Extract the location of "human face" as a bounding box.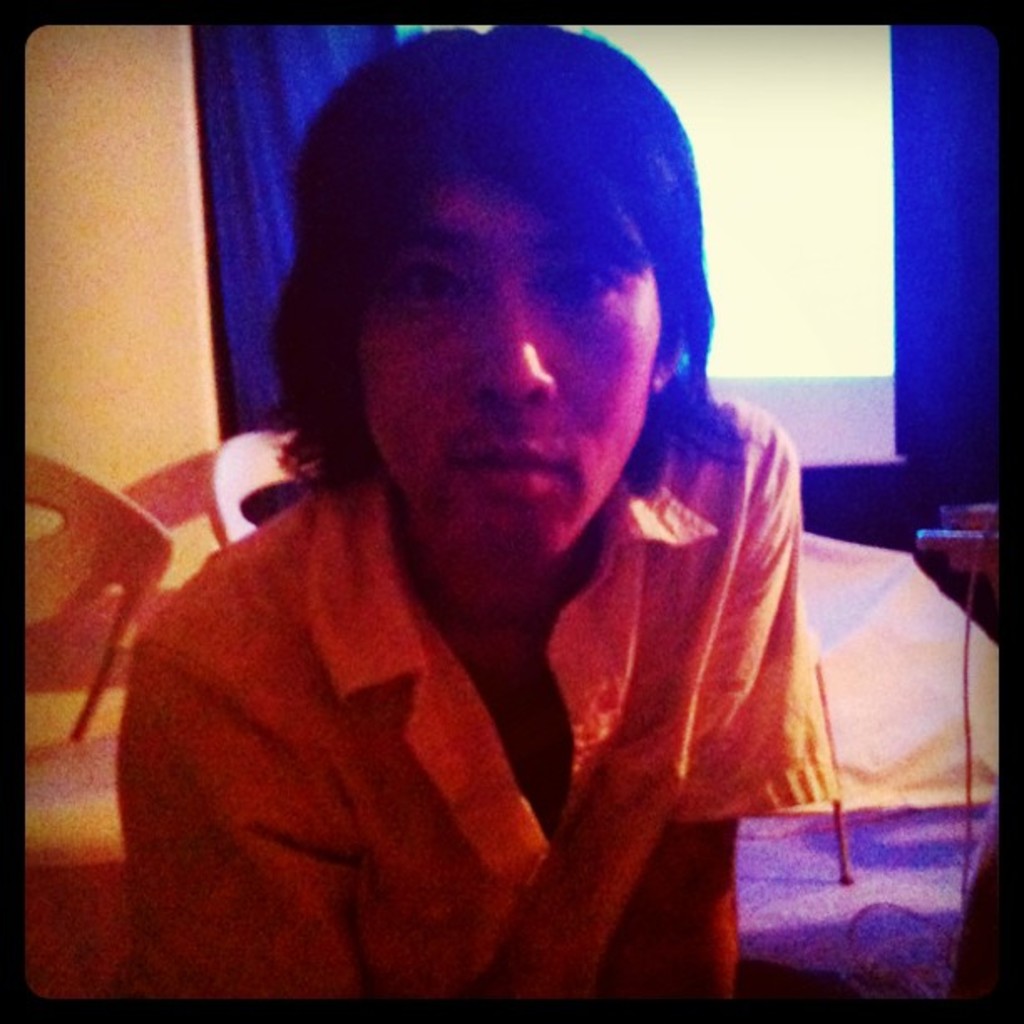
box=[346, 171, 673, 582].
